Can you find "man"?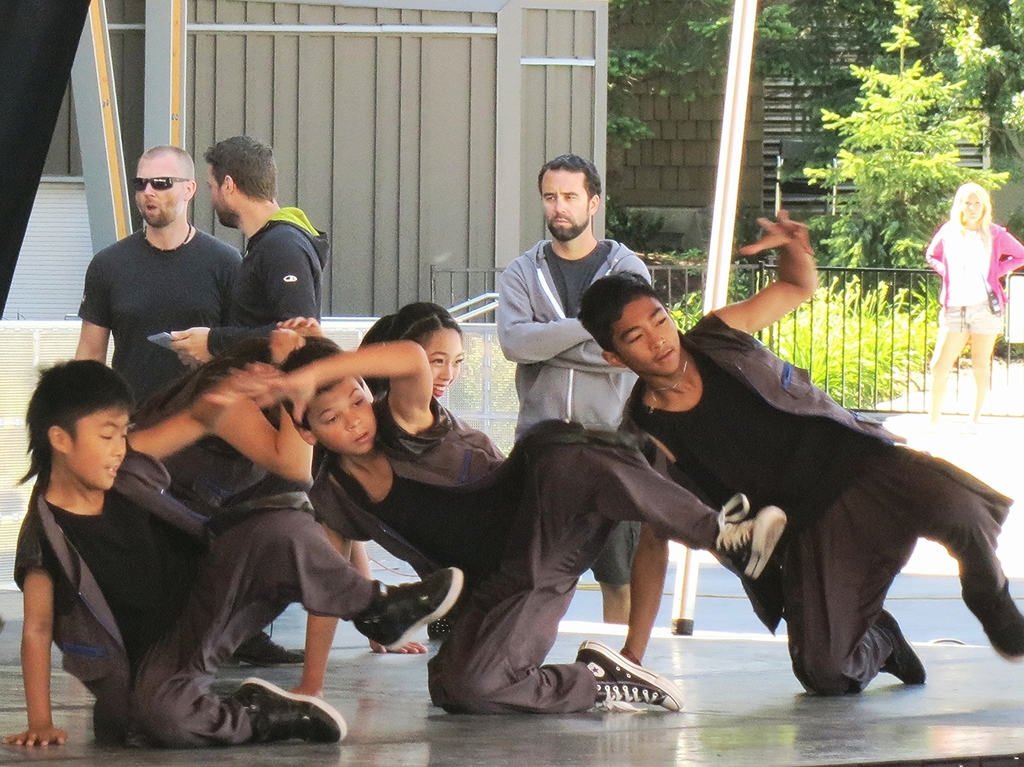
Yes, bounding box: {"x1": 125, "y1": 325, "x2": 343, "y2": 668}.
